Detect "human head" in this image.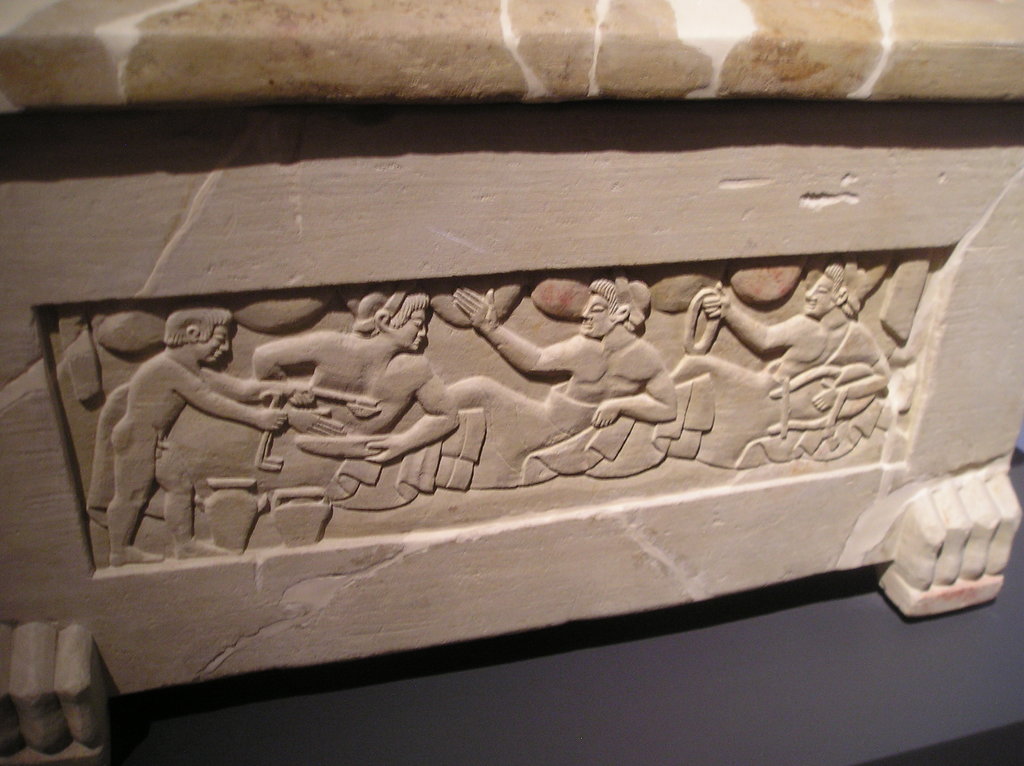
Detection: locate(164, 304, 238, 359).
